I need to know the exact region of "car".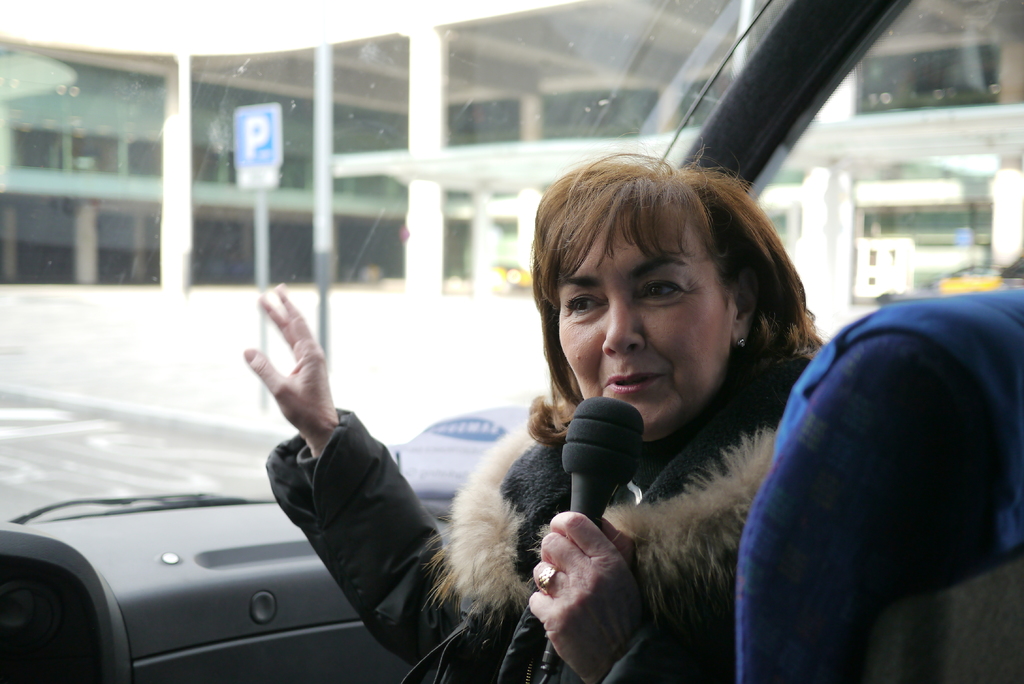
Region: pyautogui.locateOnScreen(0, 0, 1023, 683).
